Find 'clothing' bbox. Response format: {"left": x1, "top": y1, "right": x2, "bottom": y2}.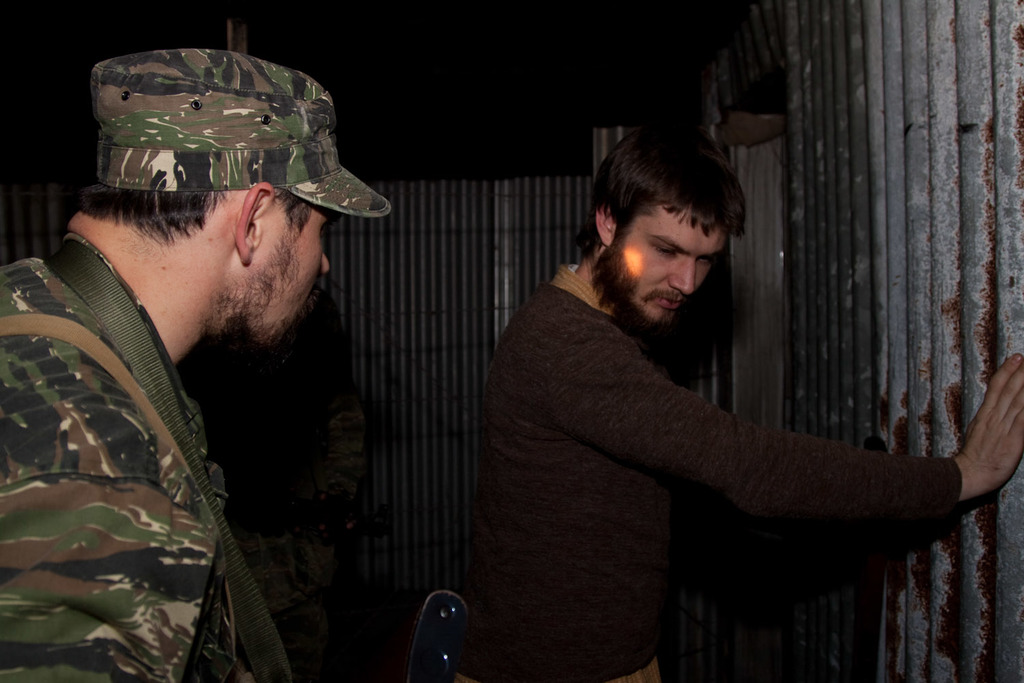
{"left": 472, "top": 249, "right": 956, "bottom": 682}.
